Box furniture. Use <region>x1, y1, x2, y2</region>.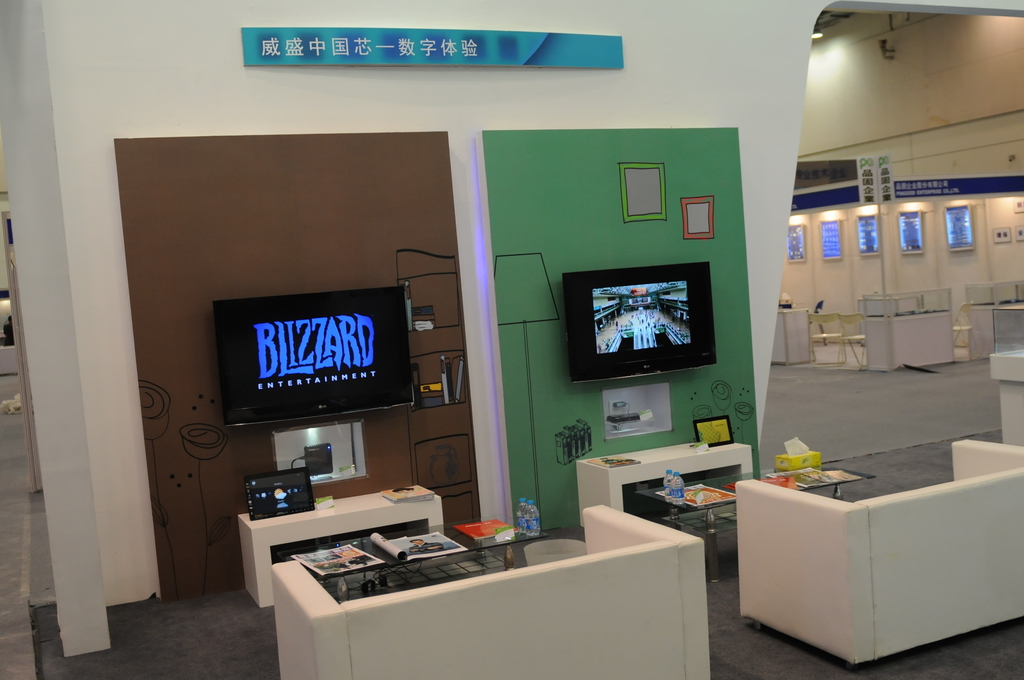
<region>989, 301, 1023, 450</region>.
